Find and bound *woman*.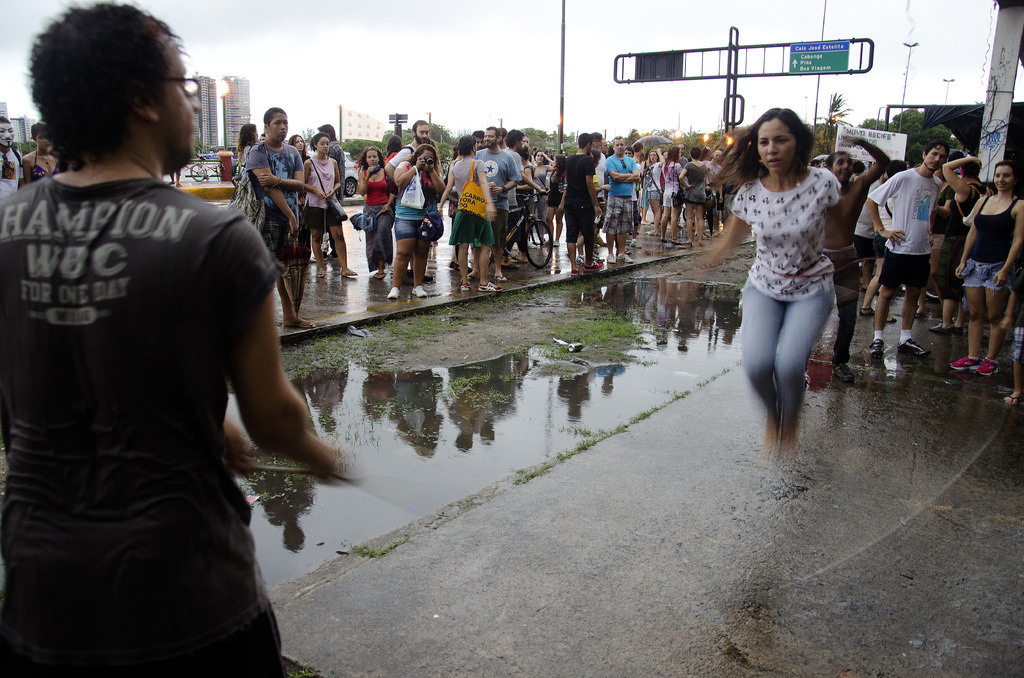
Bound: box(653, 146, 688, 245).
